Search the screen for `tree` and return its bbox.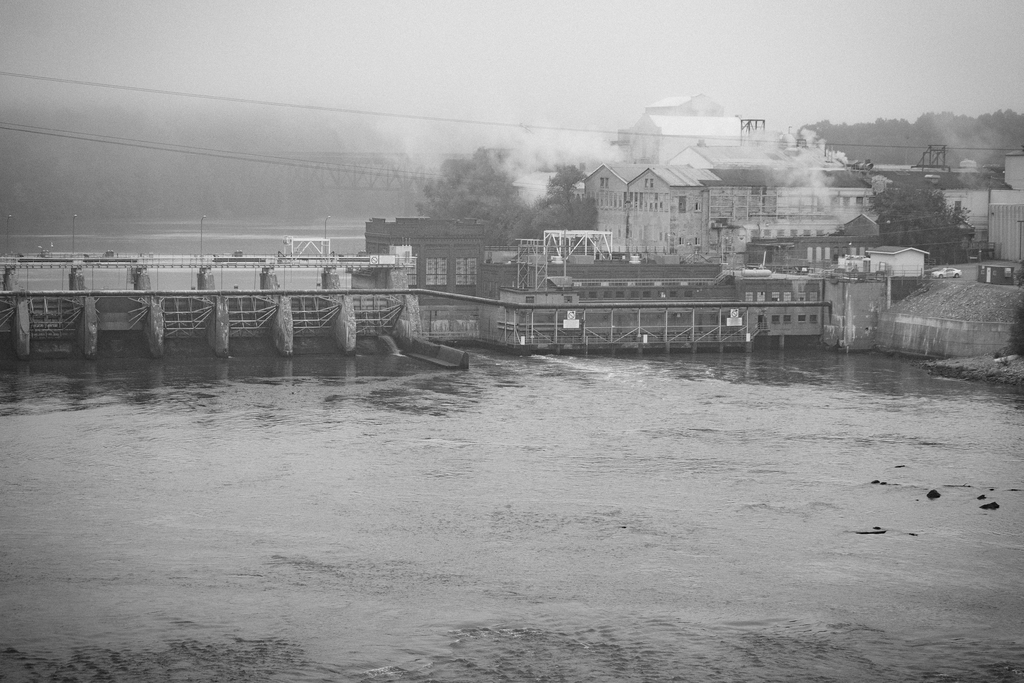
Found: <bbox>771, 82, 1021, 215</bbox>.
